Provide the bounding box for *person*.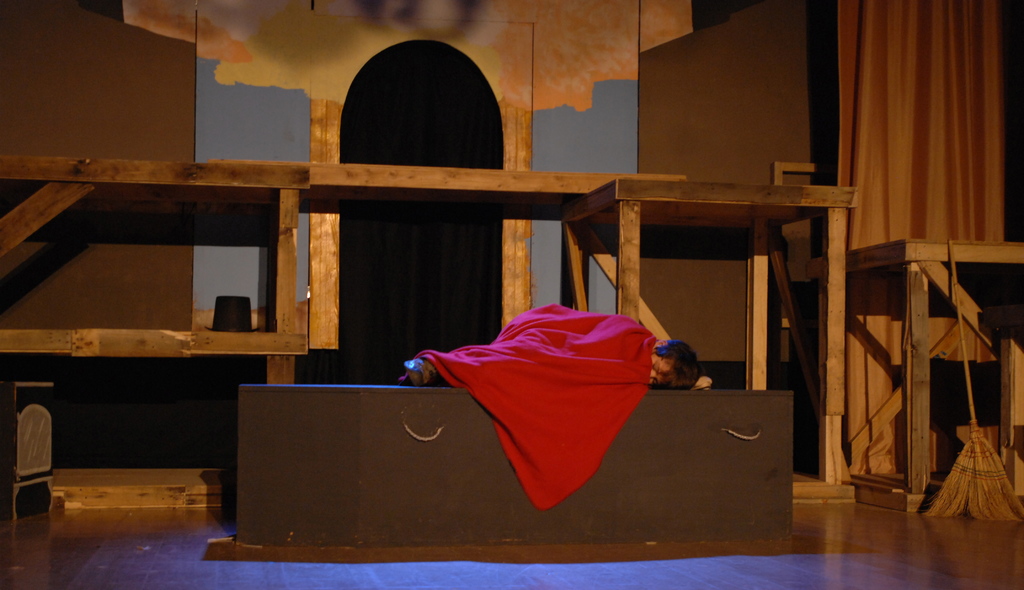
[x1=393, y1=299, x2=708, y2=392].
